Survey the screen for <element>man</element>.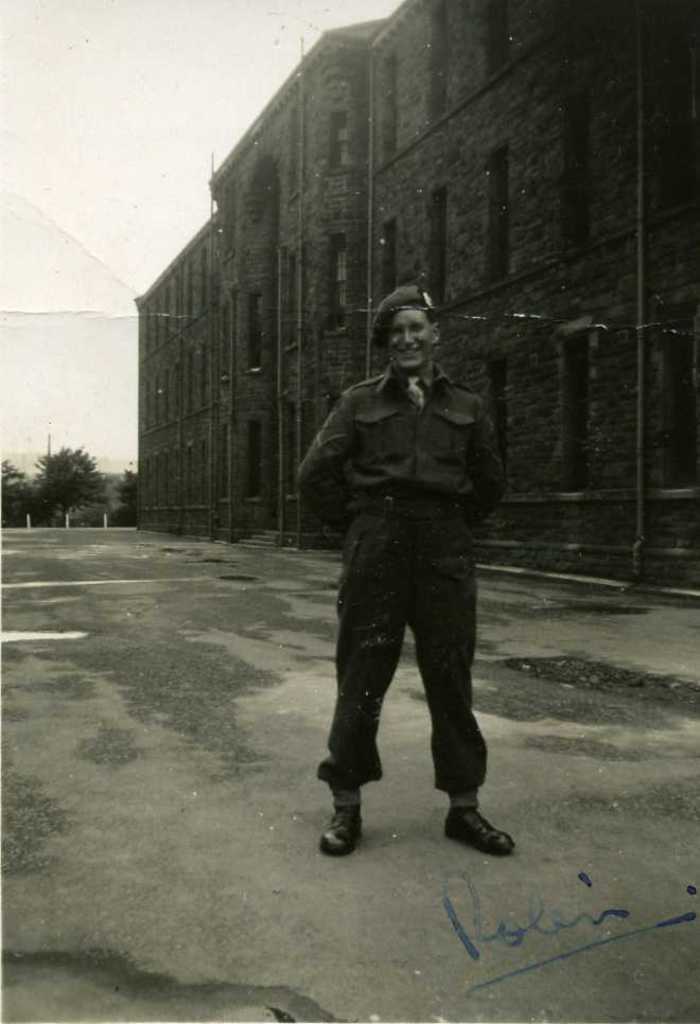
Survey found: 288 277 528 853.
